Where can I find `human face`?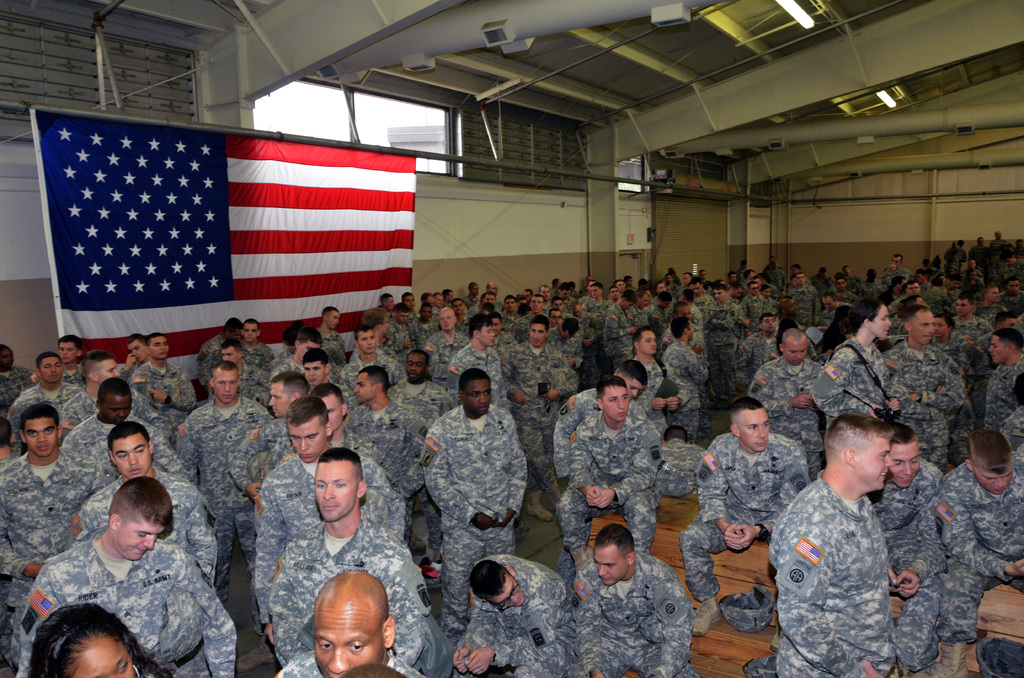
You can find it at bbox(357, 330, 375, 353).
